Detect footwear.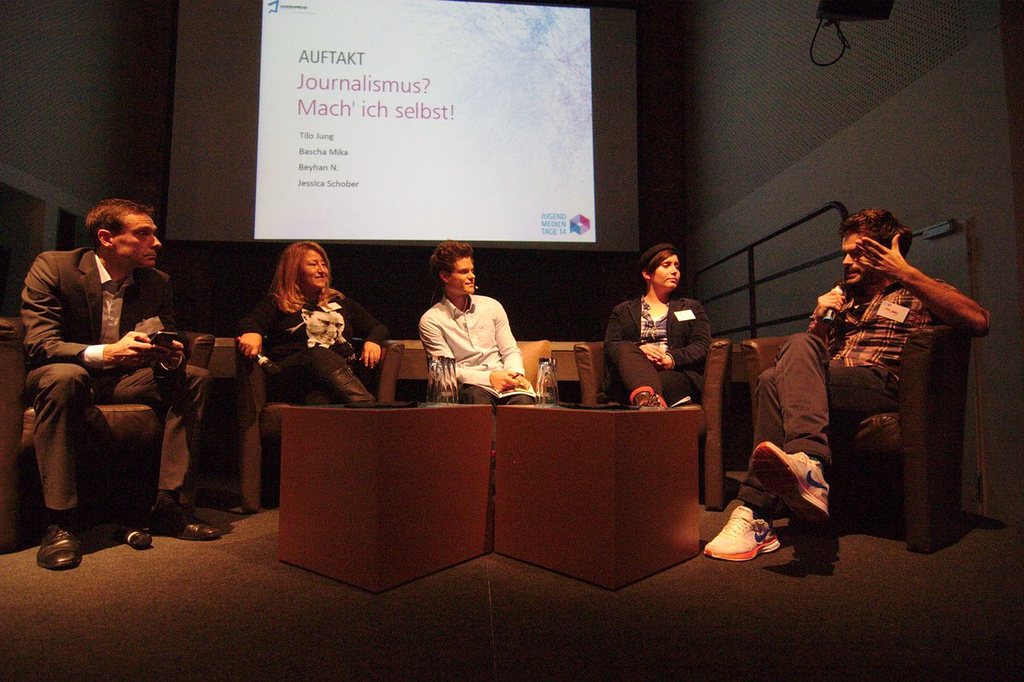
Detected at [701, 502, 784, 559].
